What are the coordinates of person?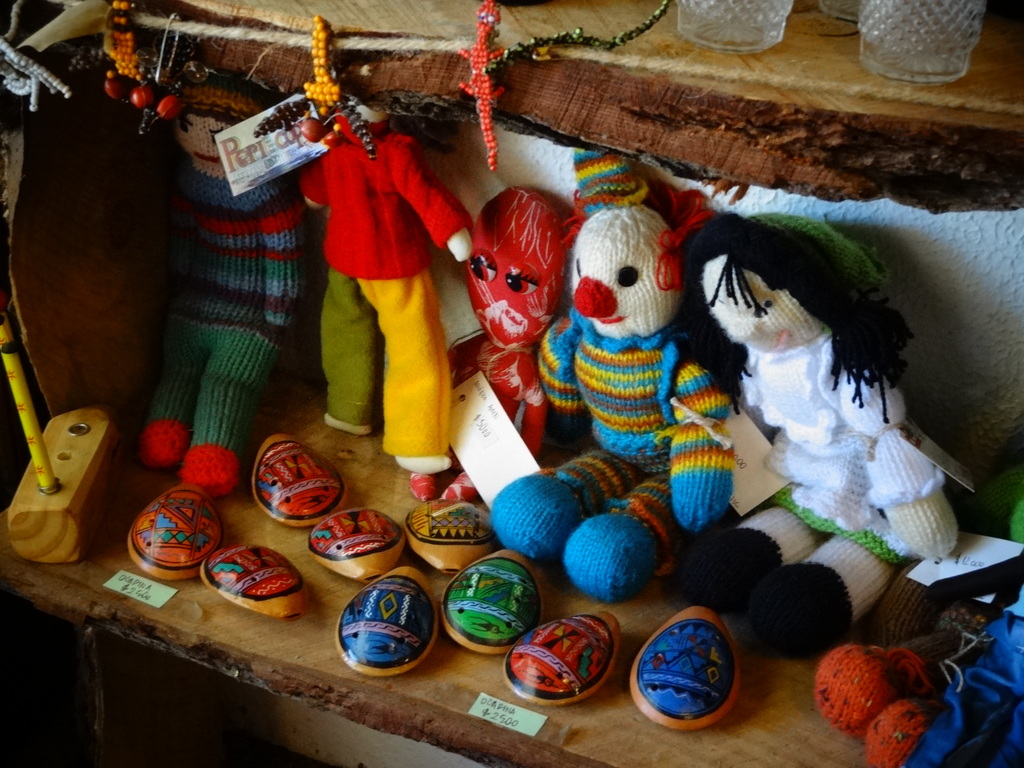
447 183 566 514.
